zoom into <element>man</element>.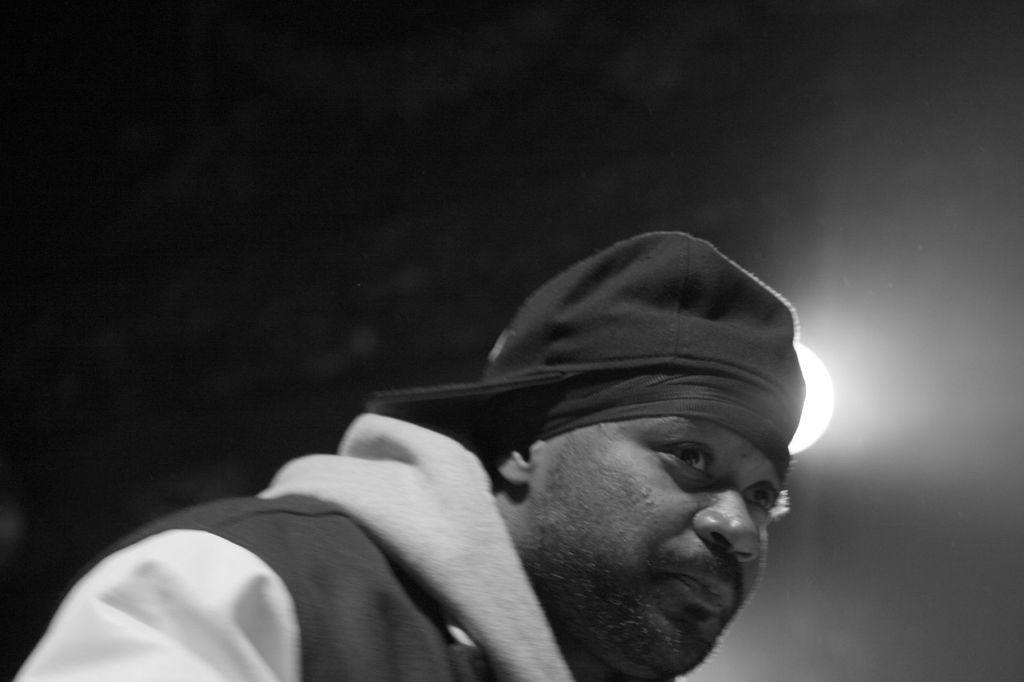
Zoom target: 0,229,800,681.
